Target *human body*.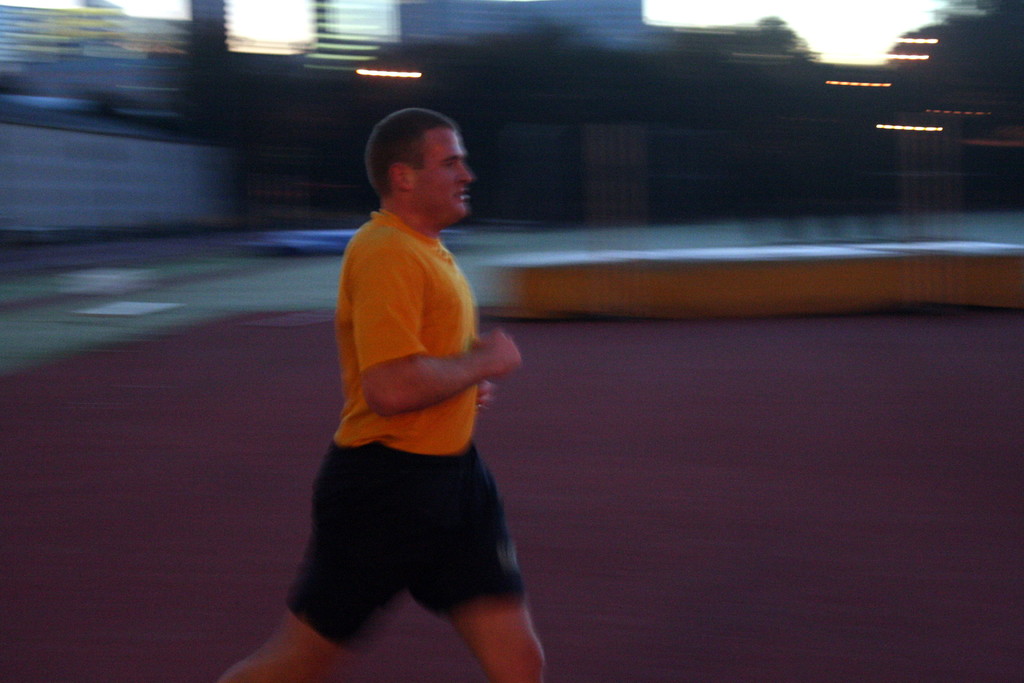
Target region: [284,132,540,676].
